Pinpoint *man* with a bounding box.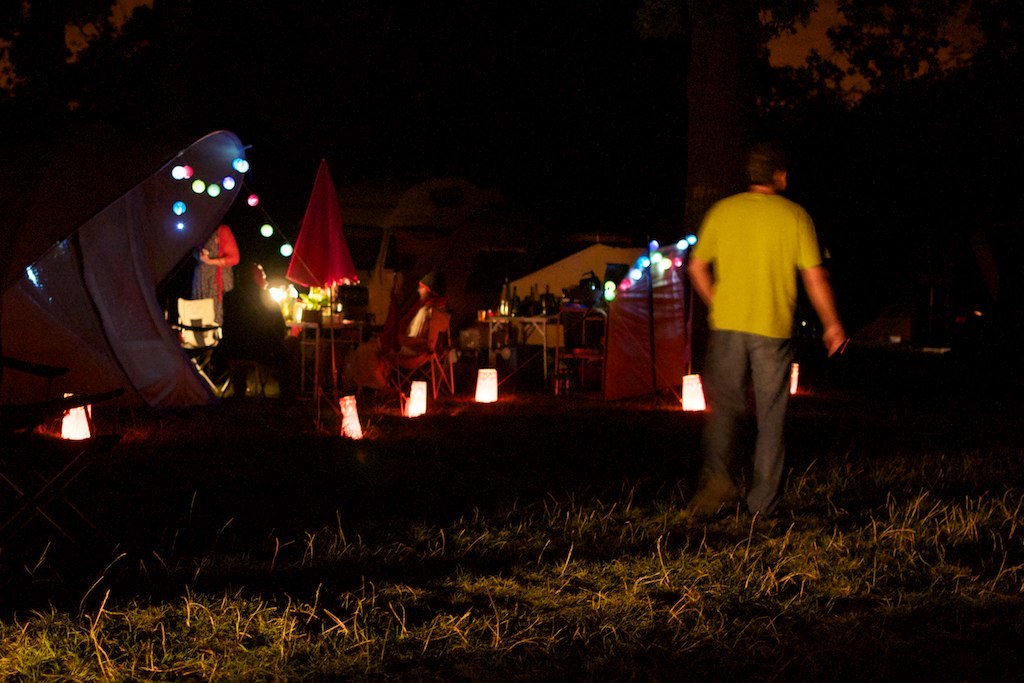
[683, 141, 848, 529].
